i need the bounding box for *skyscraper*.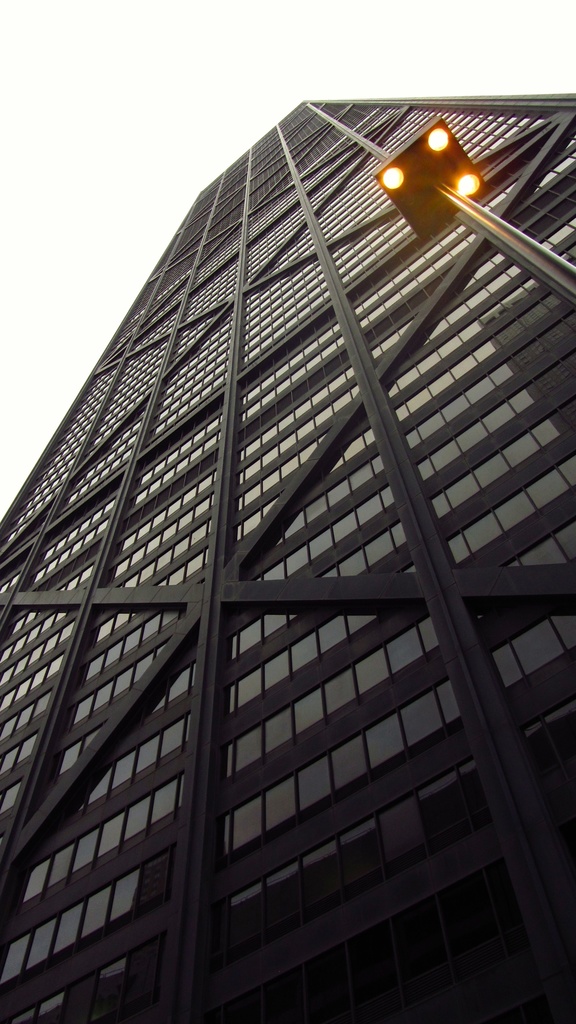
Here it is: box(0, 74, 575, 1023).
